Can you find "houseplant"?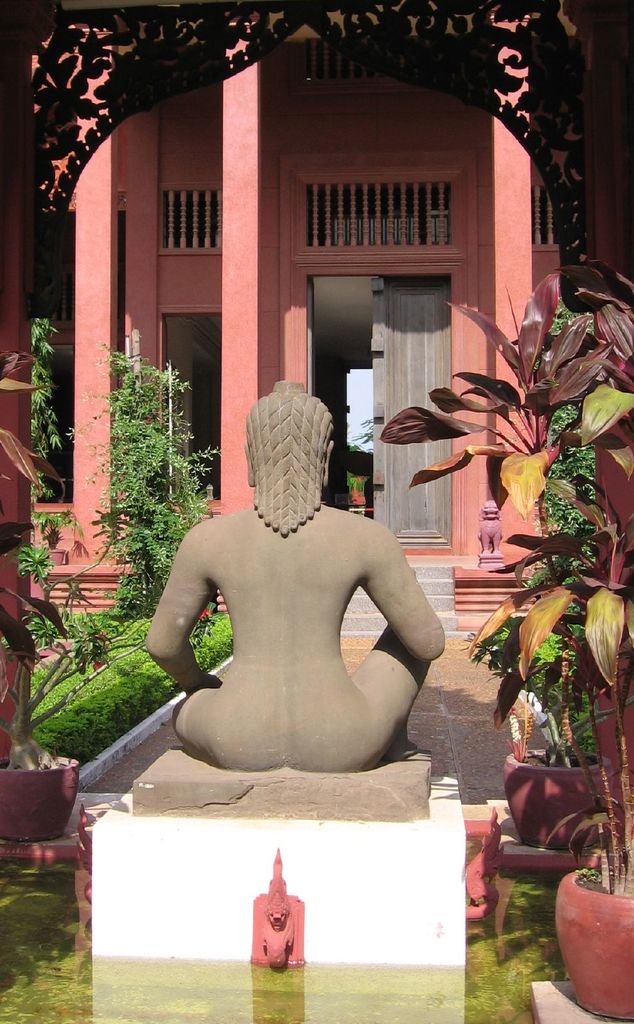
Yes, bounding box: {"x1": 549, "y1": 269, "x2": 633, "y2": 1012}.
